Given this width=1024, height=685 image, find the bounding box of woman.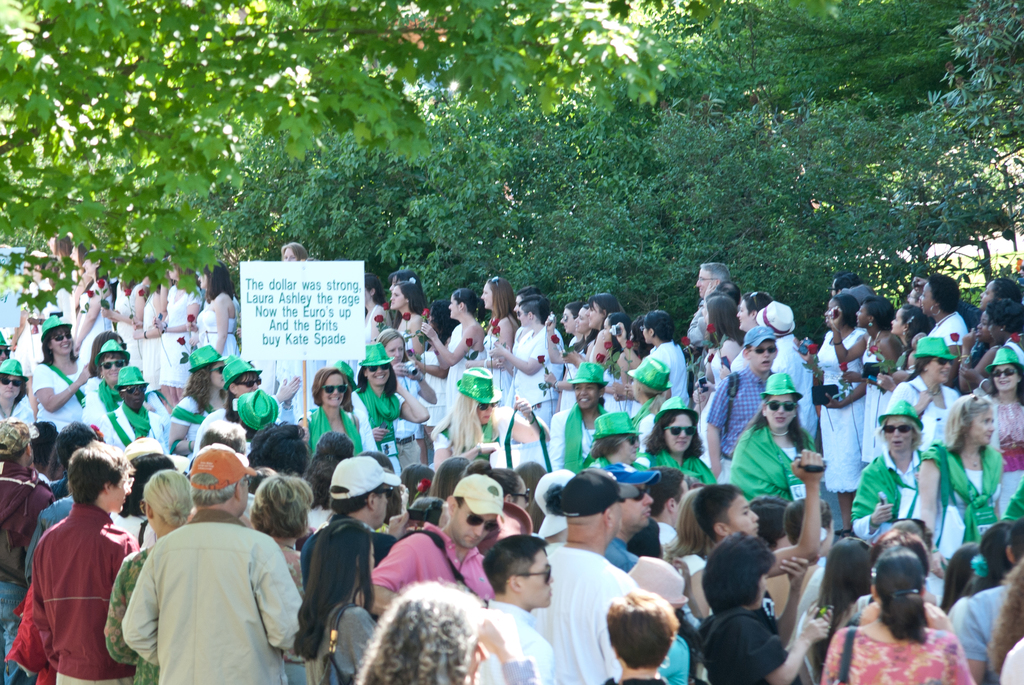
[left=348, top=586, right=545, bottom=684].
